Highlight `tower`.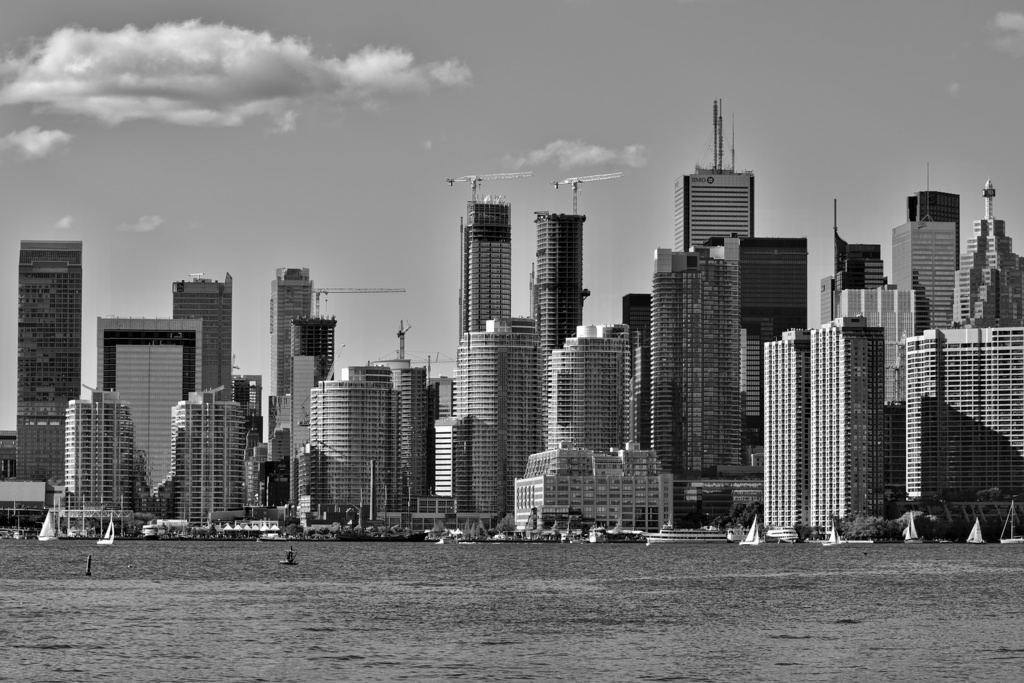
Highlighted region: <region>451, 169, 514, 334</region>.
